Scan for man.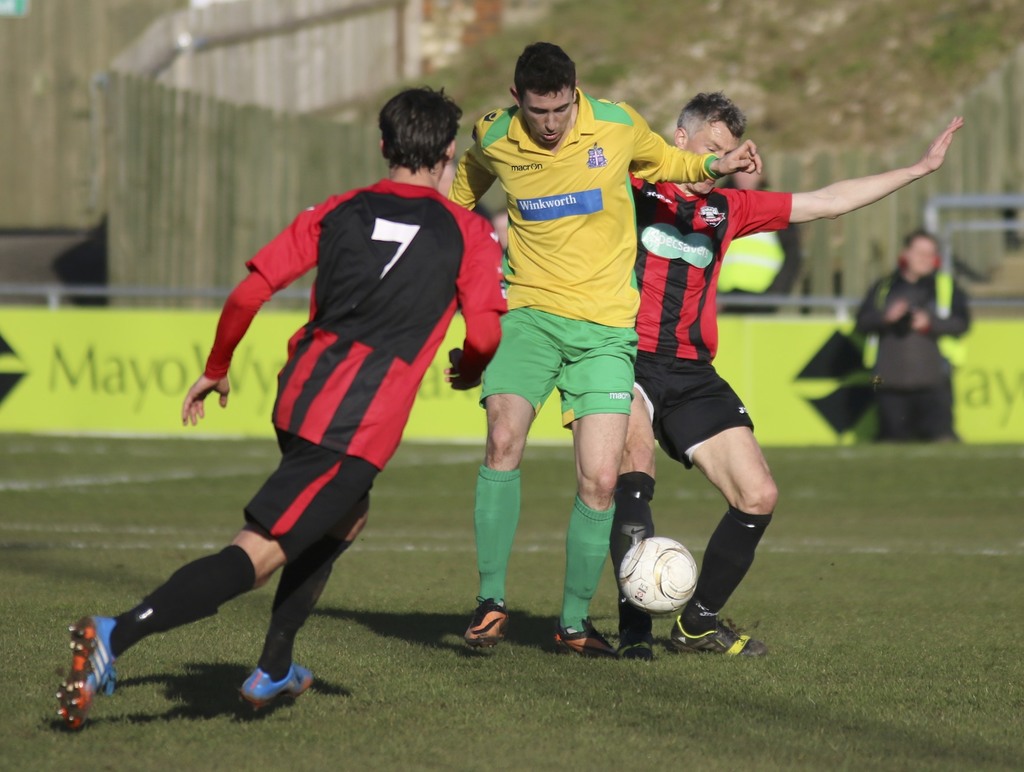
Scan result: locate(96, 107, 499, 718).
